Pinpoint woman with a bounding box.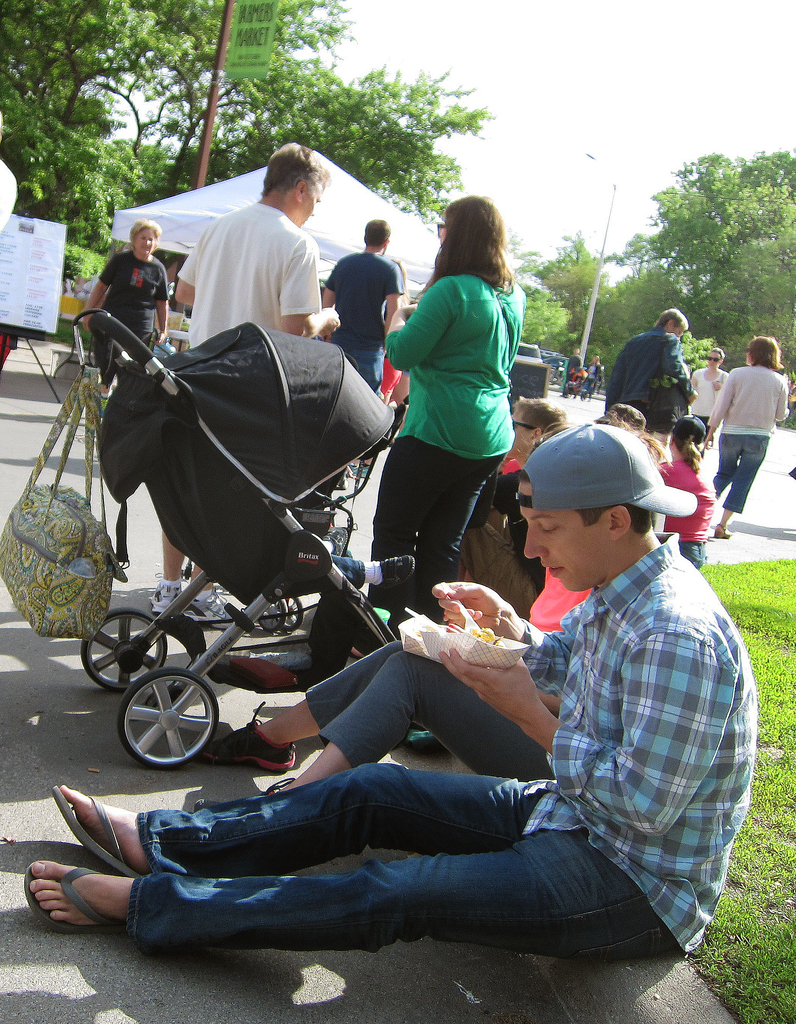
l=349, t=195, r=531, b=662.
